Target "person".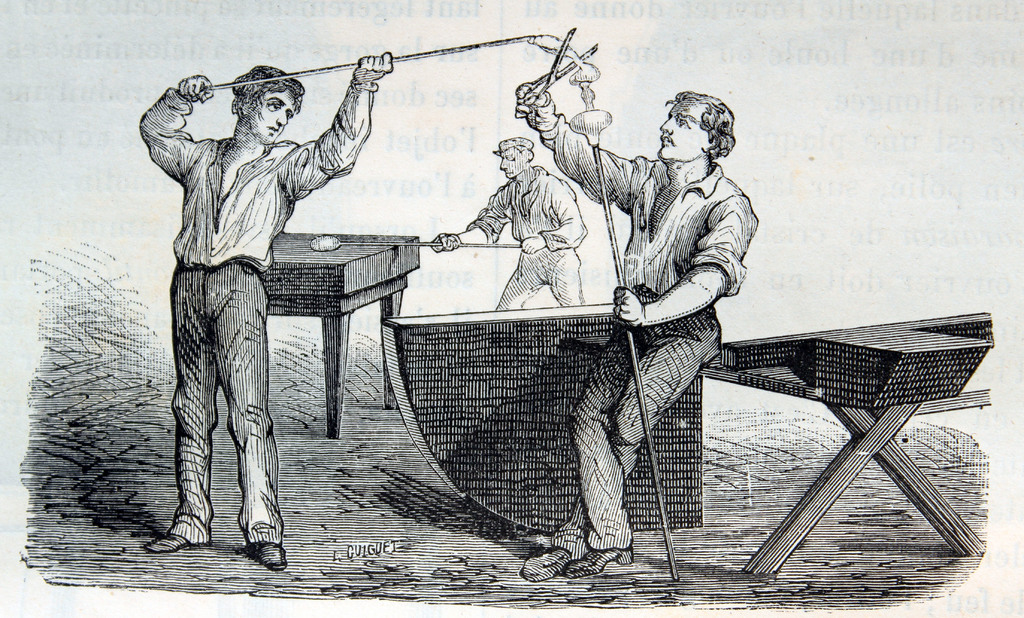
Target region: l=156, t=38, r=363, b=542.
